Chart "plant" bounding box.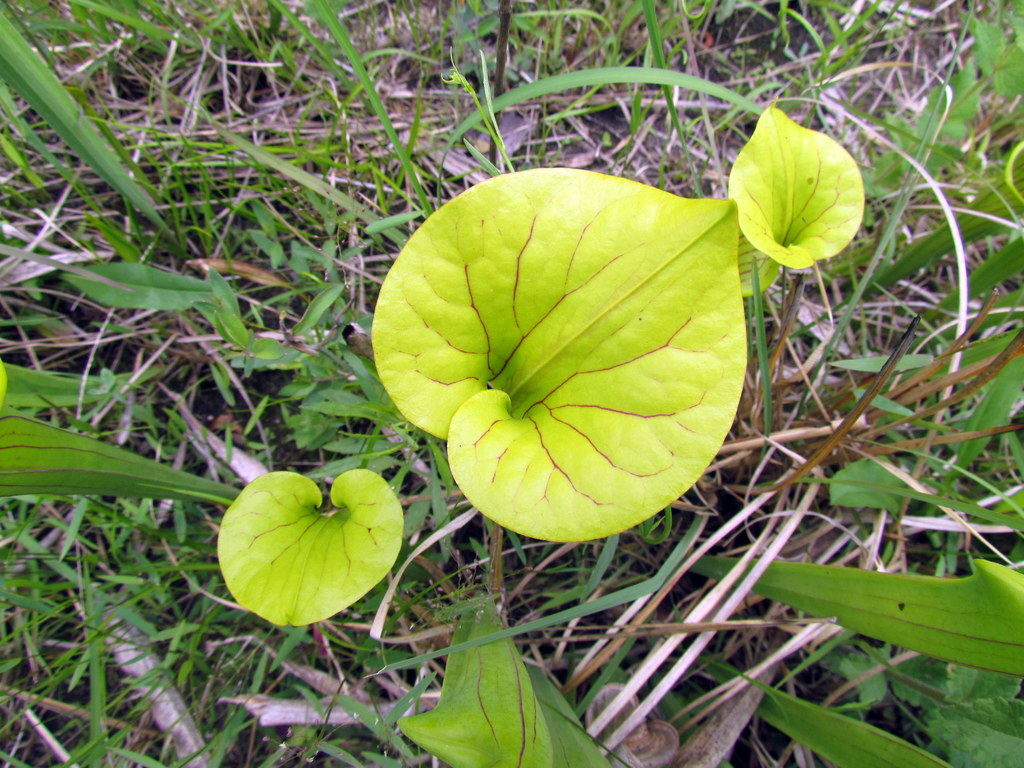
Charted: (210, 463, 401, 623).
